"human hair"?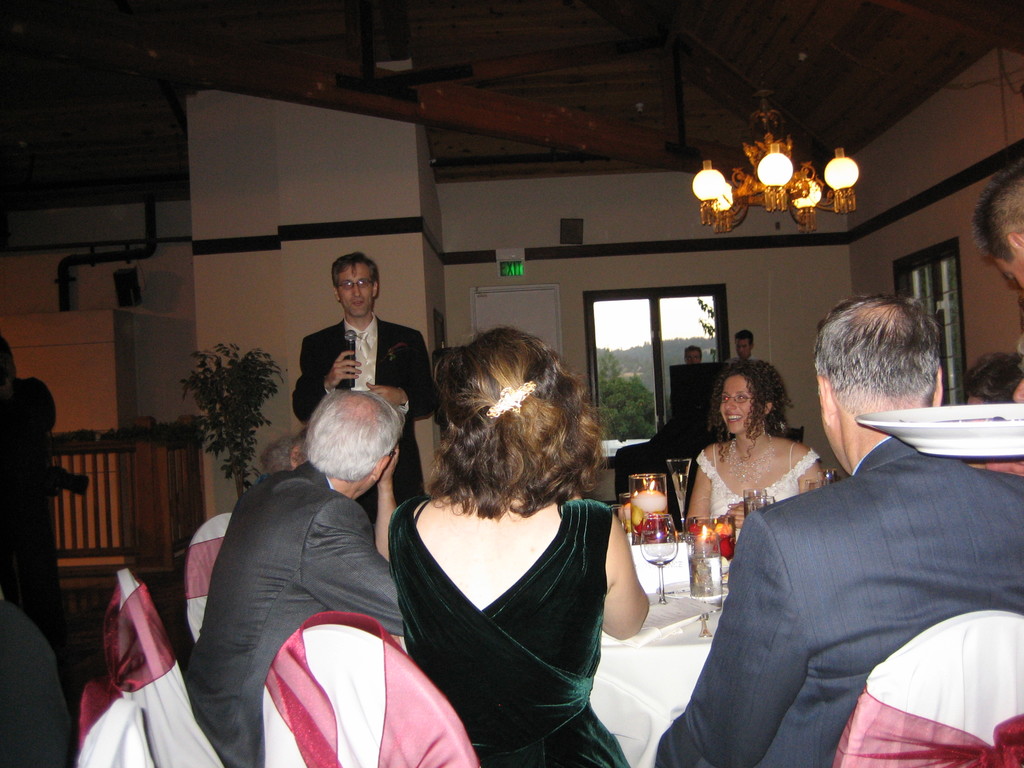
707:358:794:464
